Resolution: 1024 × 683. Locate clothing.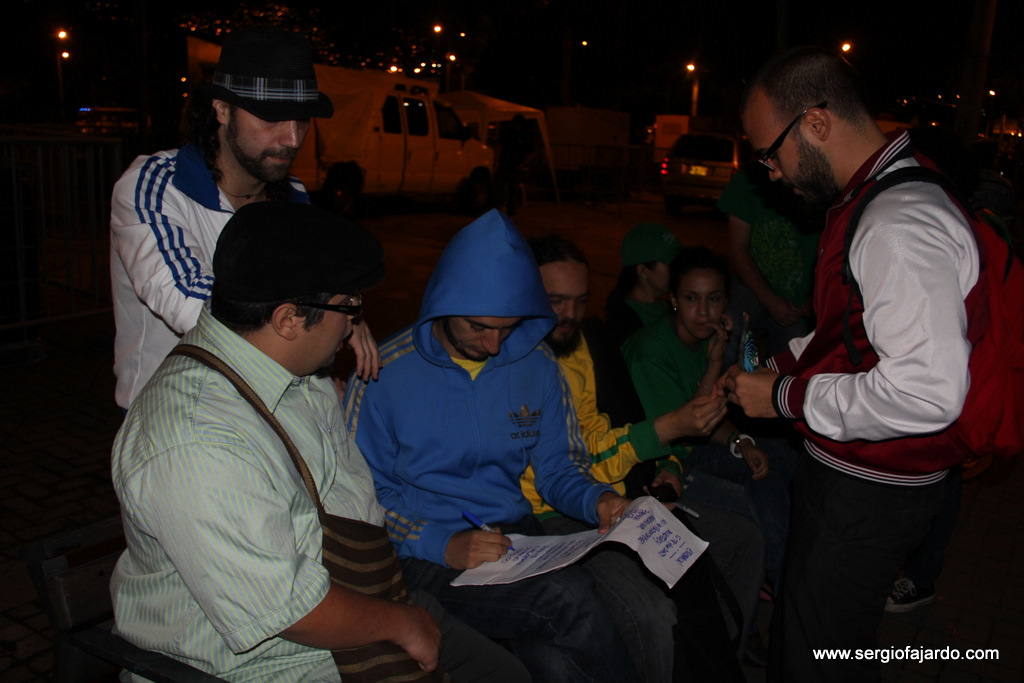
BBox(97, 216, 403, 669).
